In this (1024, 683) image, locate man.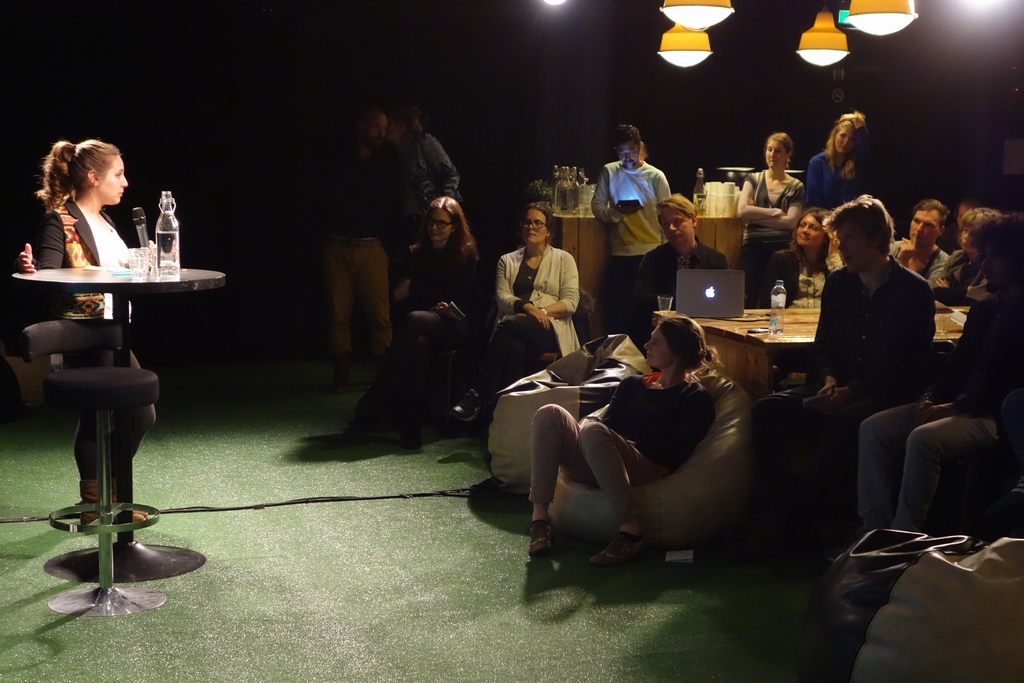
Bounding box: {"left": 598, "top": 126, "right": 697, "bottom": 304}.
